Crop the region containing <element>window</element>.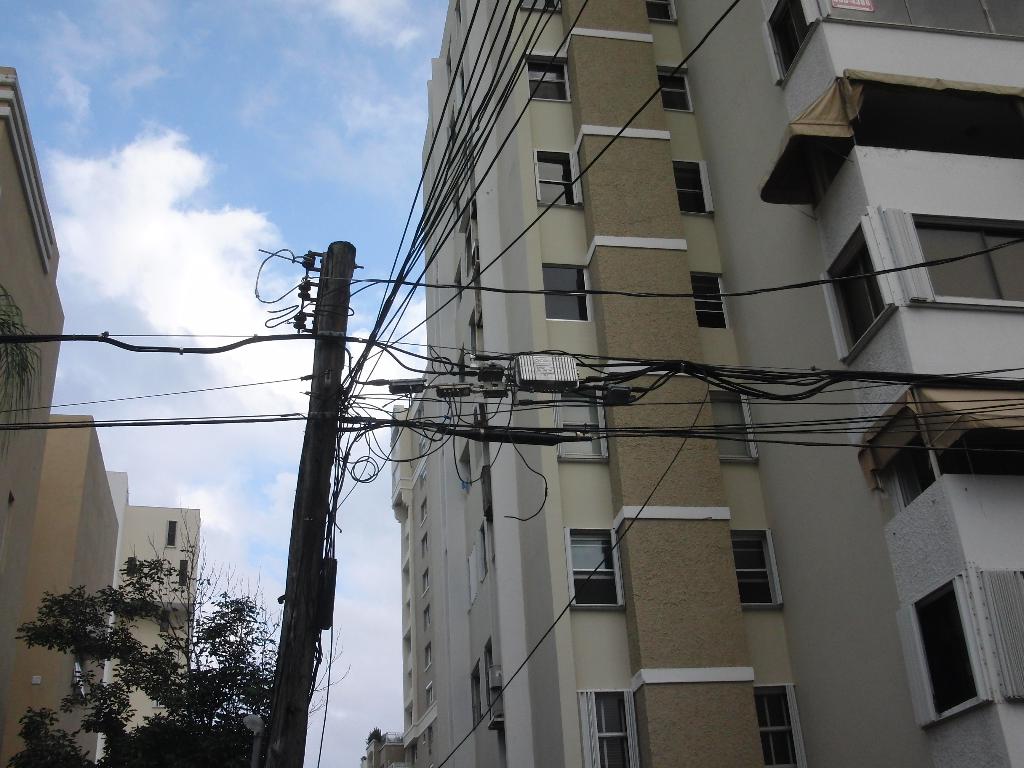
Crop region: bbox(520, 0, 559, 15).
